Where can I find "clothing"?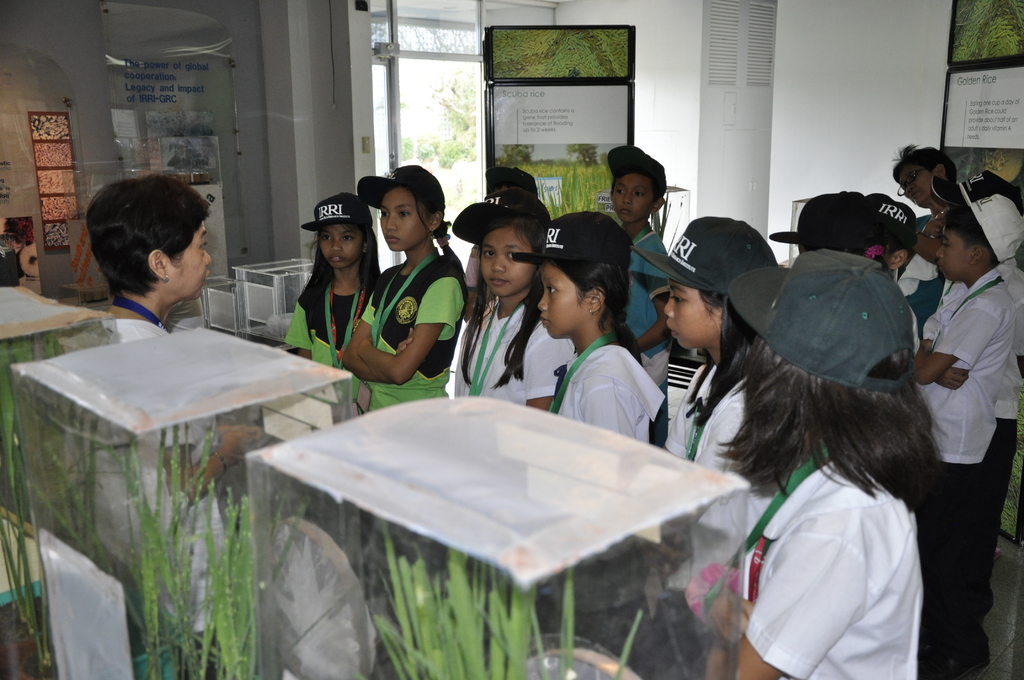
You can find it at 456/299/582/403.
